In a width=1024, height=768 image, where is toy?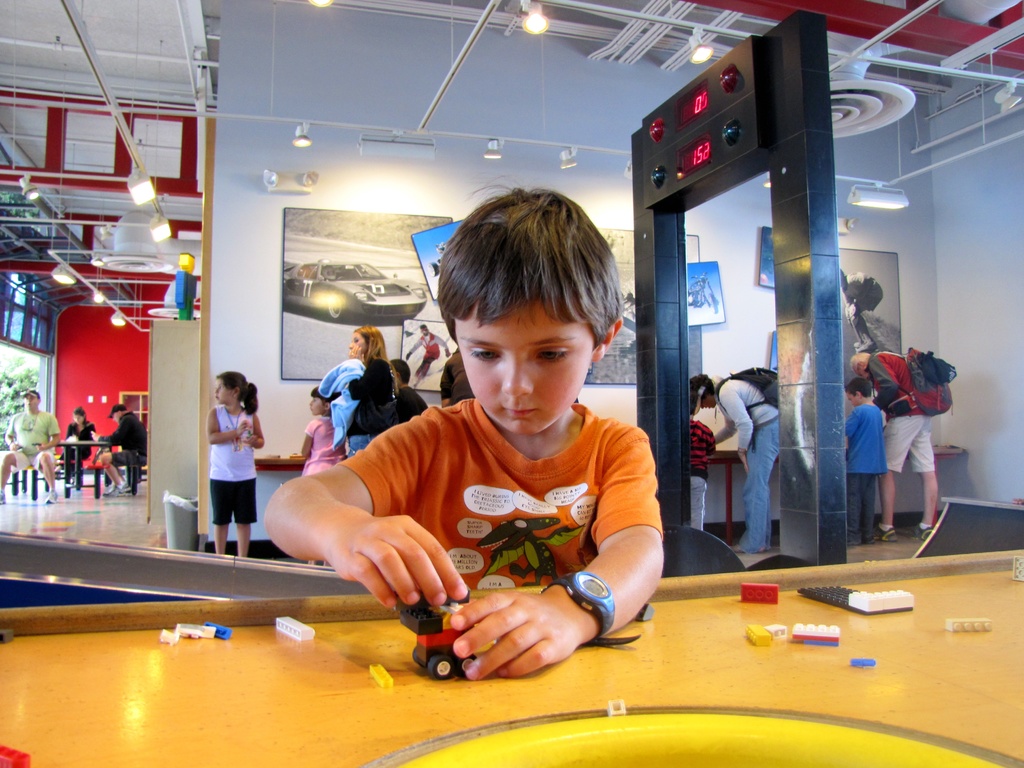
detection(0, 735, 42, 767).
